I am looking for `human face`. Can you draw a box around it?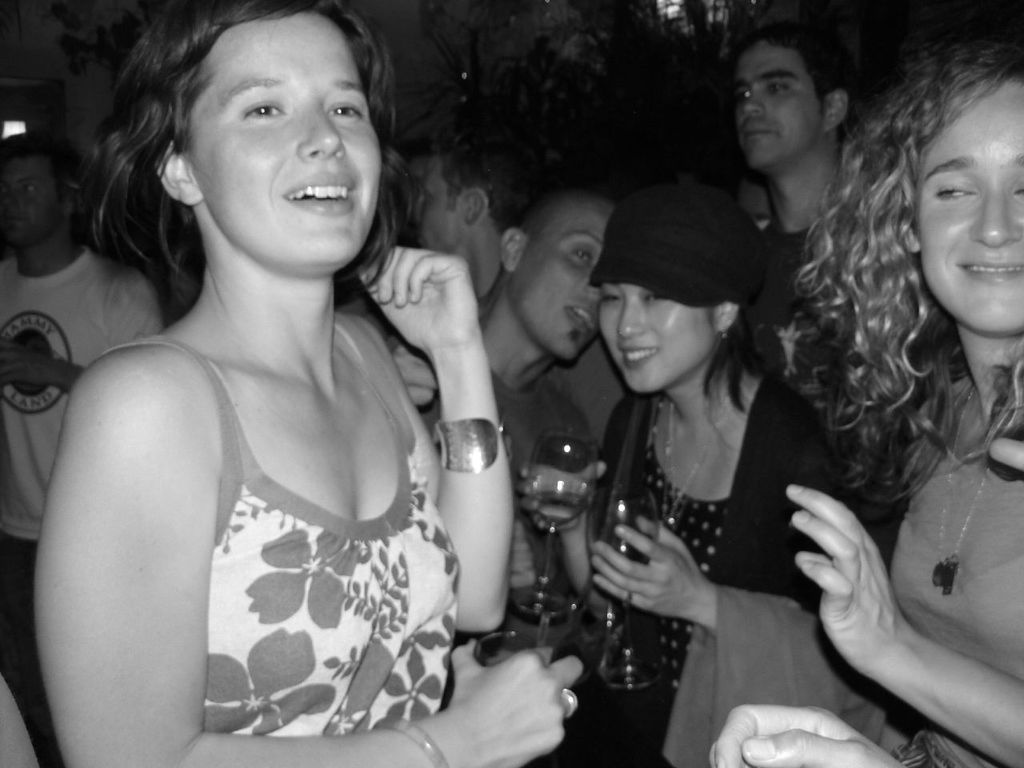
Sure, the bounding box is bbox(518, 199, 606, 358).
